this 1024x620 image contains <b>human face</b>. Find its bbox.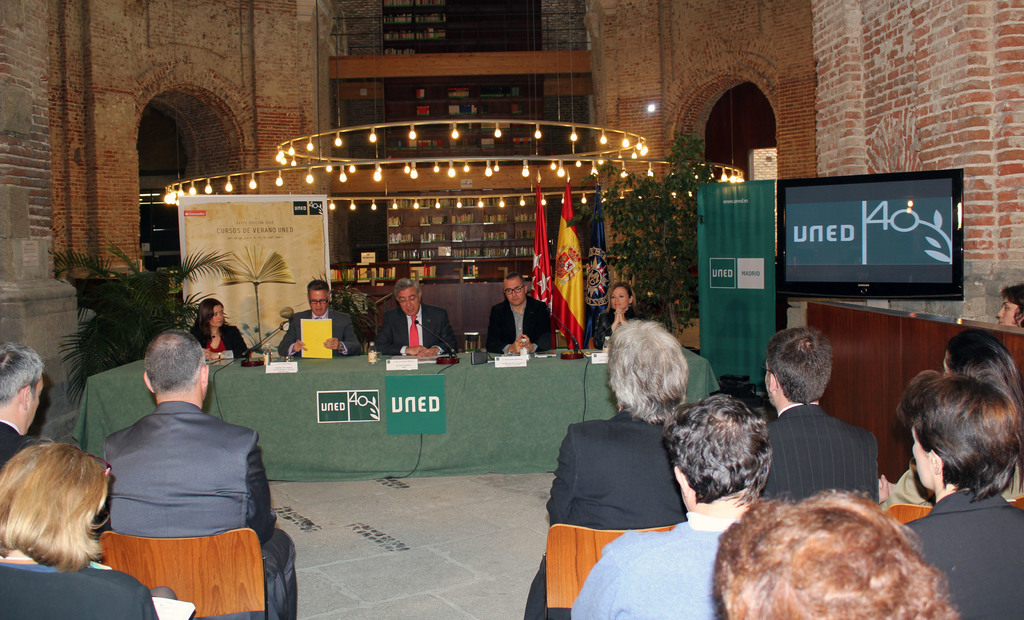
(left=397, top=286, right=419, bottom=316).
